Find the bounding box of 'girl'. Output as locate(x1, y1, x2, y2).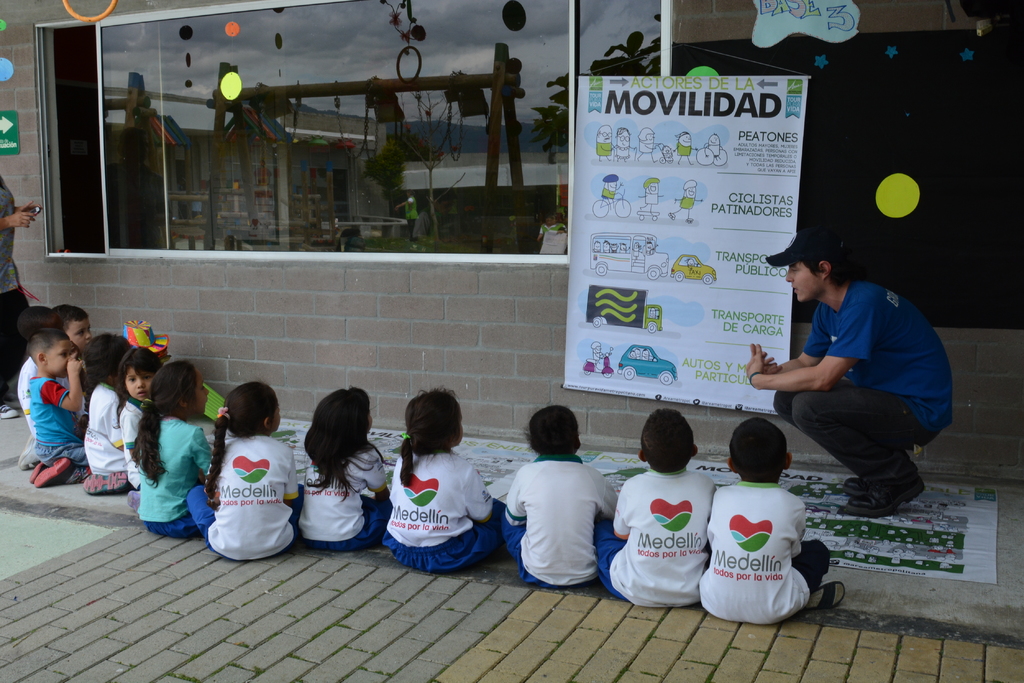
locate(293, 382, 394, 552).
